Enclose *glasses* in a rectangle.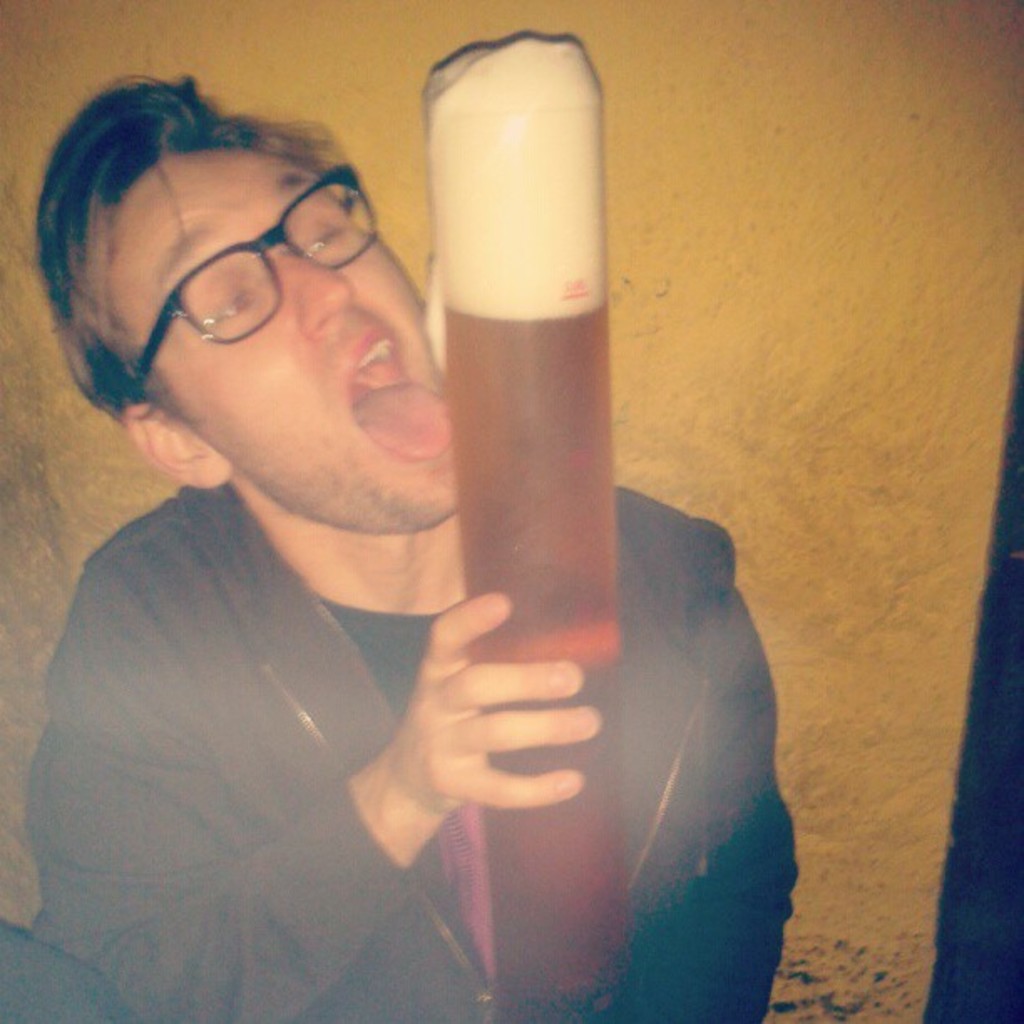
l=129, t=167, r=380, b=407.
